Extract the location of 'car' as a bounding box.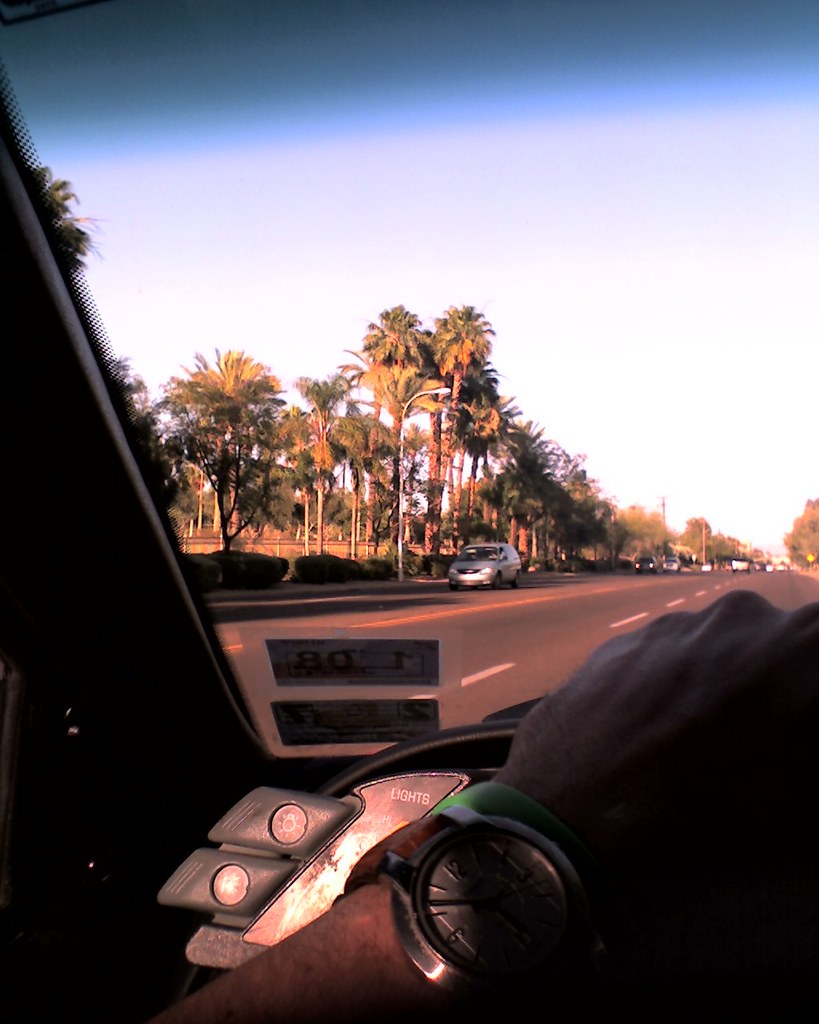
BBox(637, 557, 655, 573).
